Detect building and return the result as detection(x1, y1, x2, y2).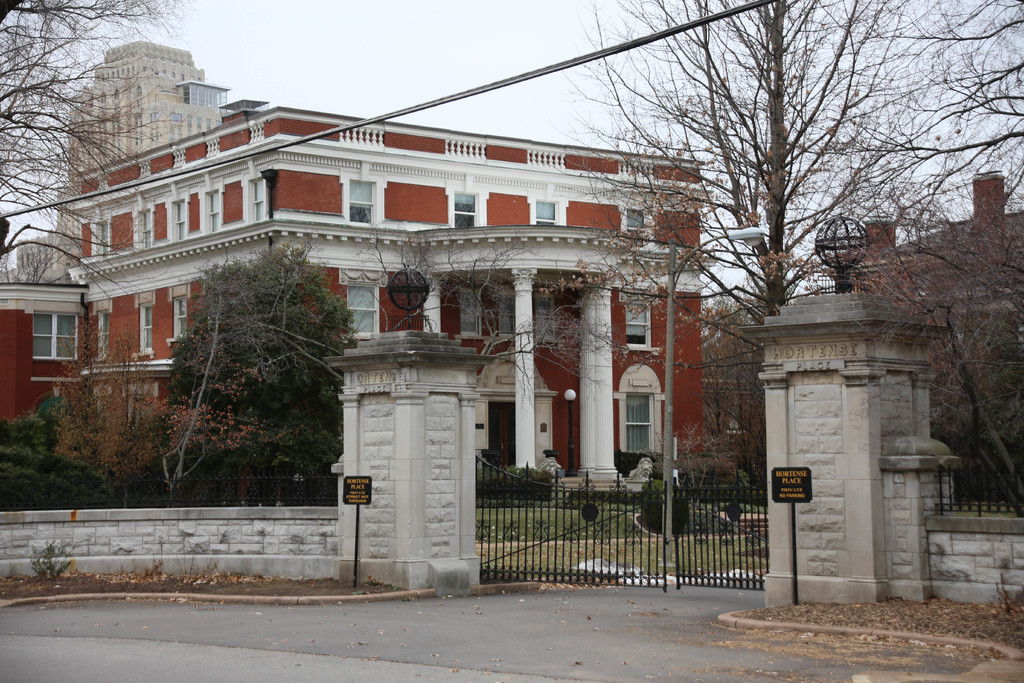
detection(829, 160, 1023, 501).
